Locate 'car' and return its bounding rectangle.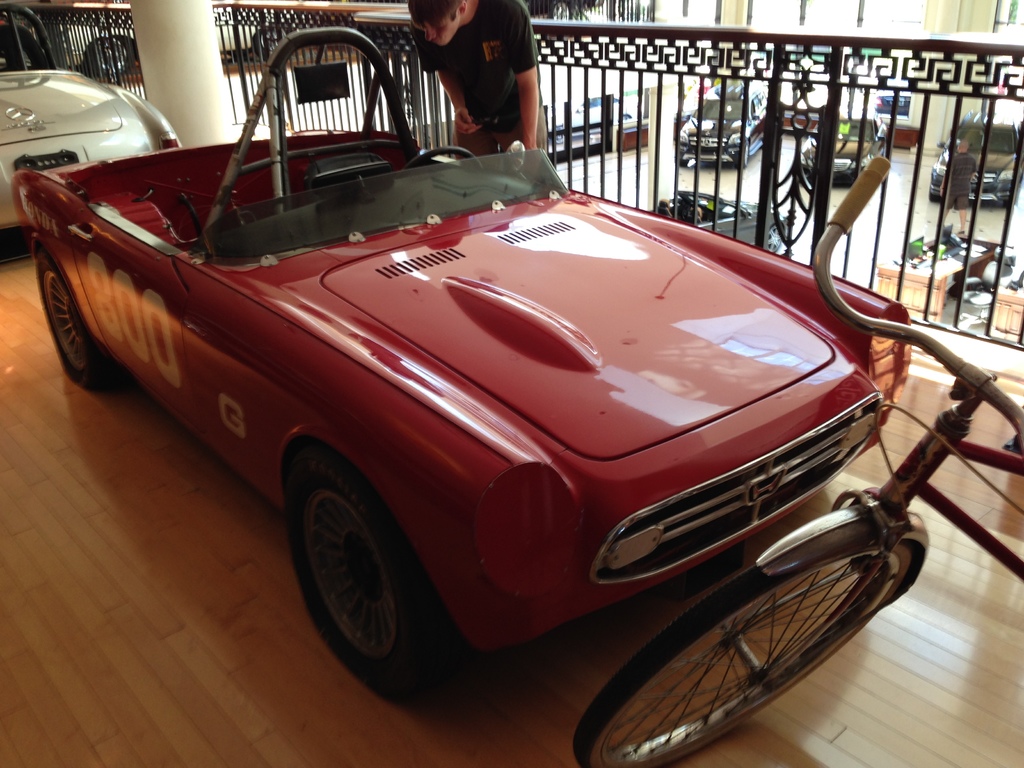
bbox=(8, 28, 911, 685).
